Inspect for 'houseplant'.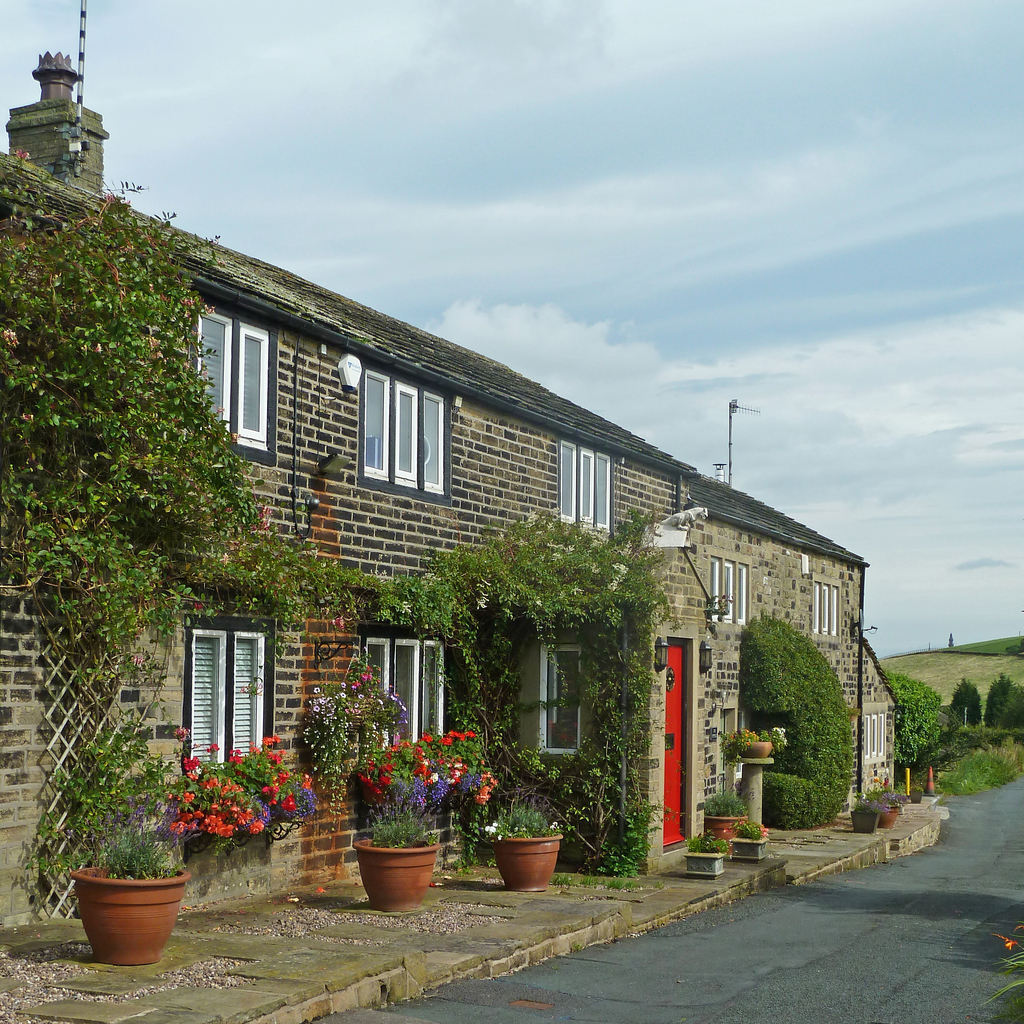
Inspection: [left=487, top=798, right=567, bottom=901].
